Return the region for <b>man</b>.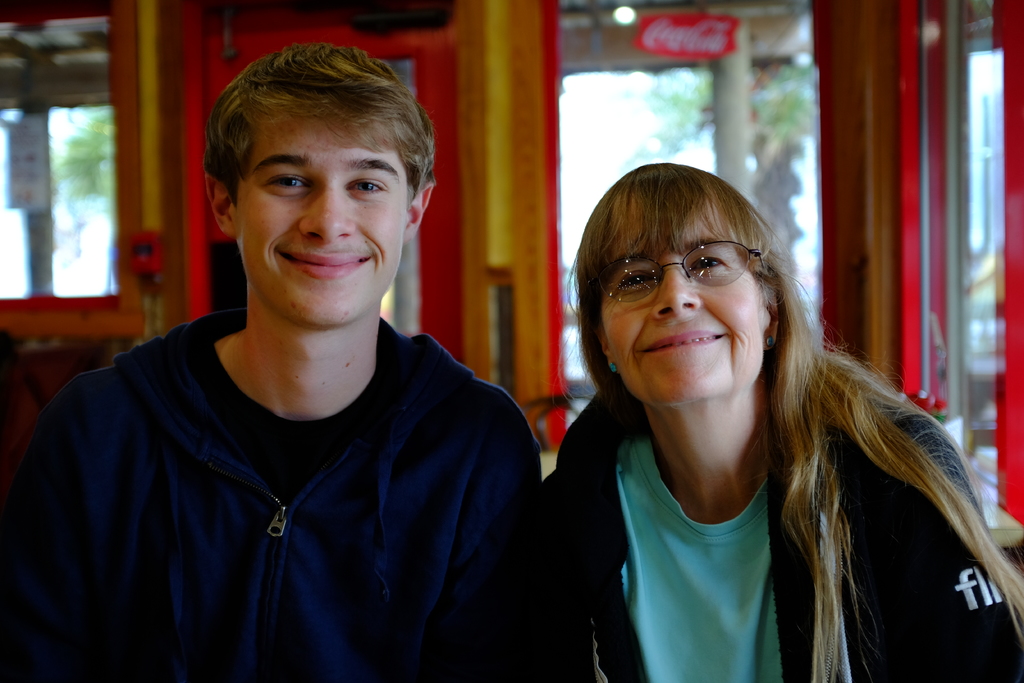
(left=22, top=41, right=542, bottom=682).
